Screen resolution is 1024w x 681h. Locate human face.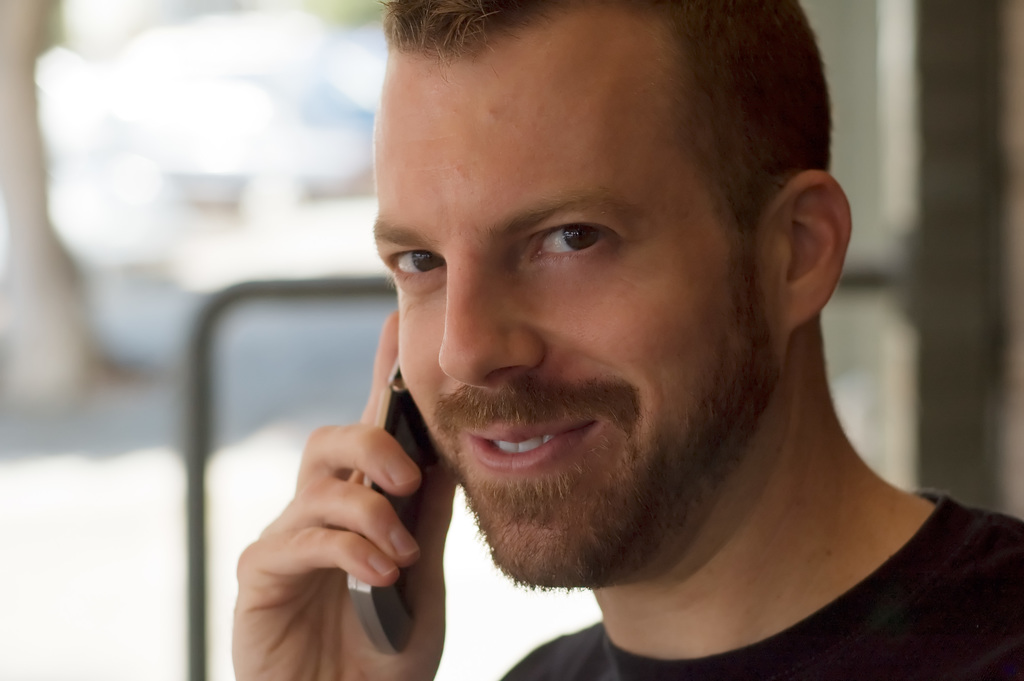
<region>368, 61, 756, 591</region>.
